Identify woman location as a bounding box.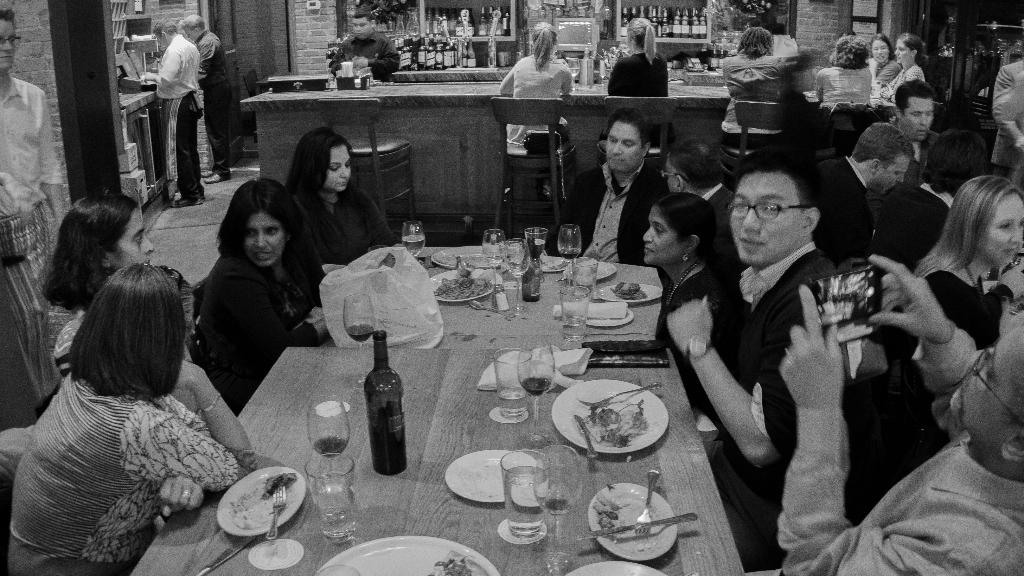
179,157,319,409.
